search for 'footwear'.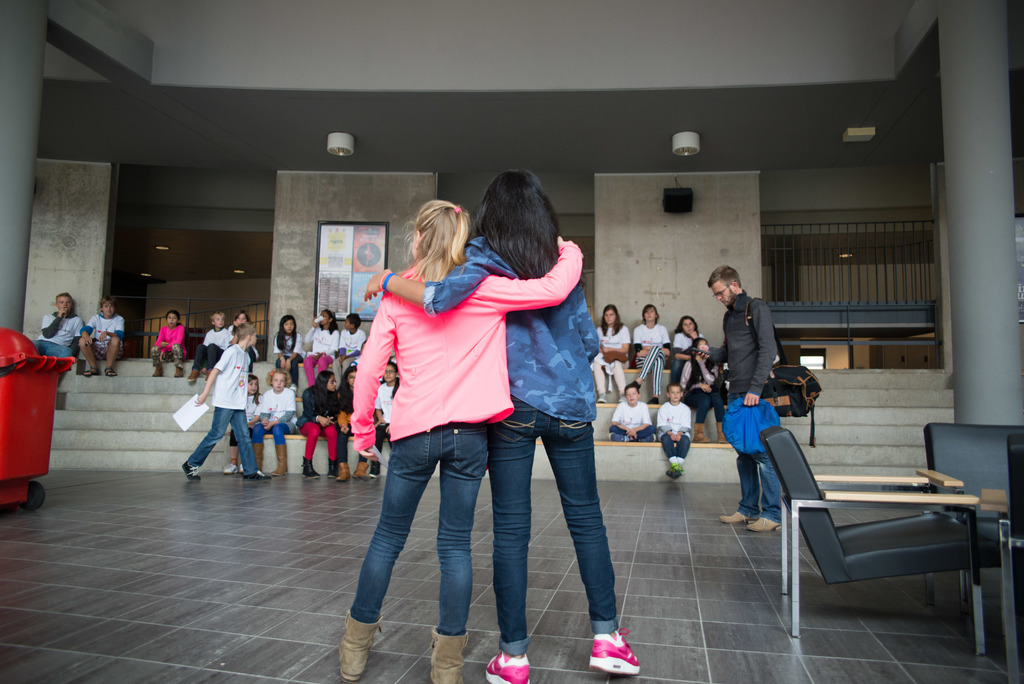
Found at (left=358, top=460, right=372, bottom=479).
